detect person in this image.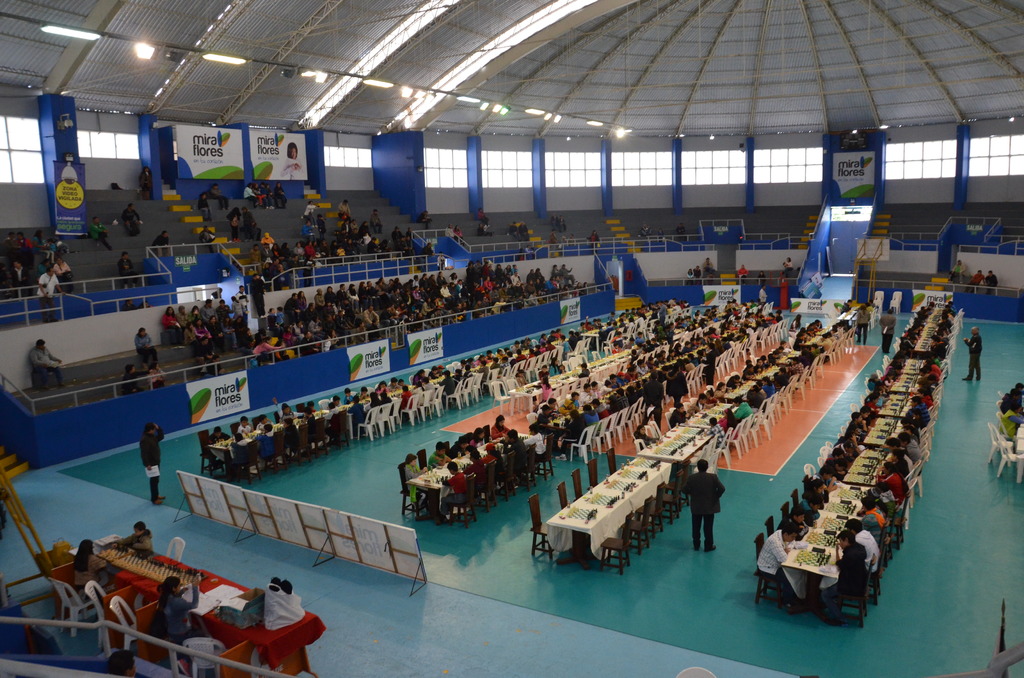
Detection: x1=680, y1=458, x2=724, y2=552.
